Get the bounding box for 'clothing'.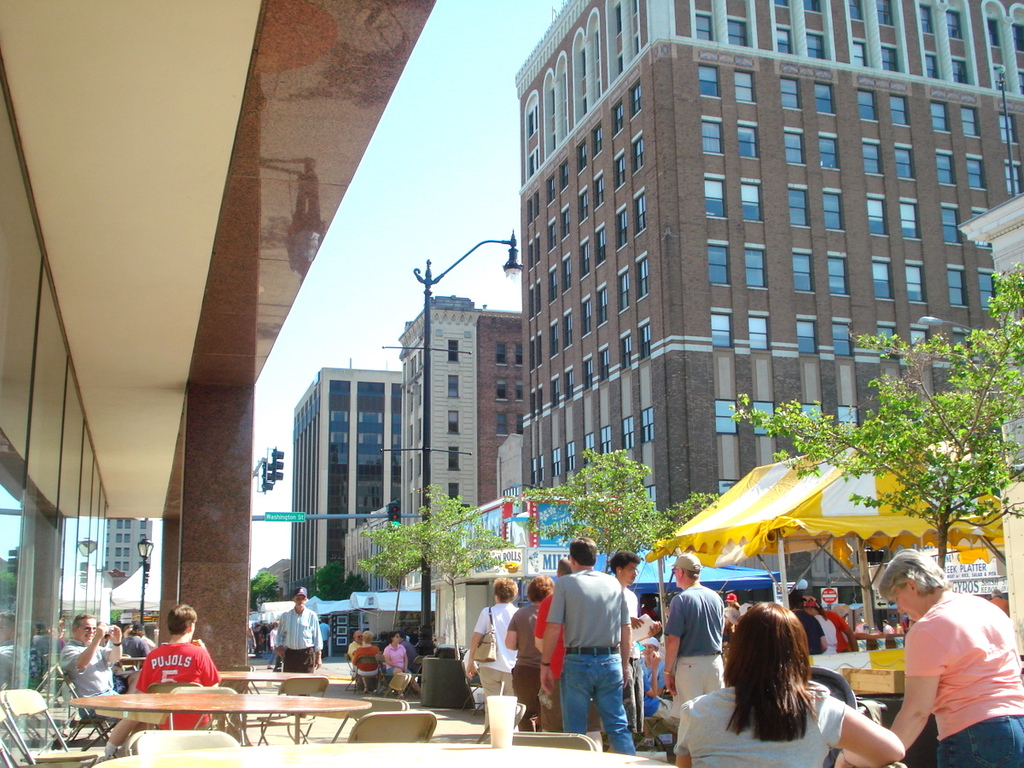
(left=782, top=614, right=828, bottom=656).
